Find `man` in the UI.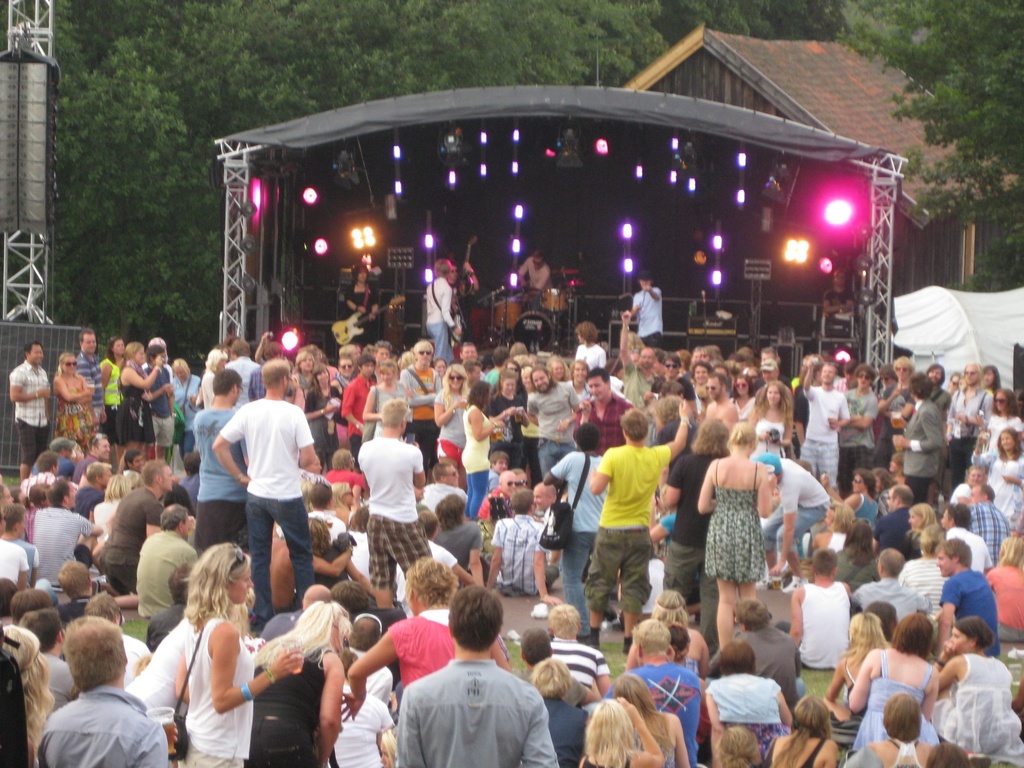
UI element at [x1=7, y1=344, x2=55, y2=487].
